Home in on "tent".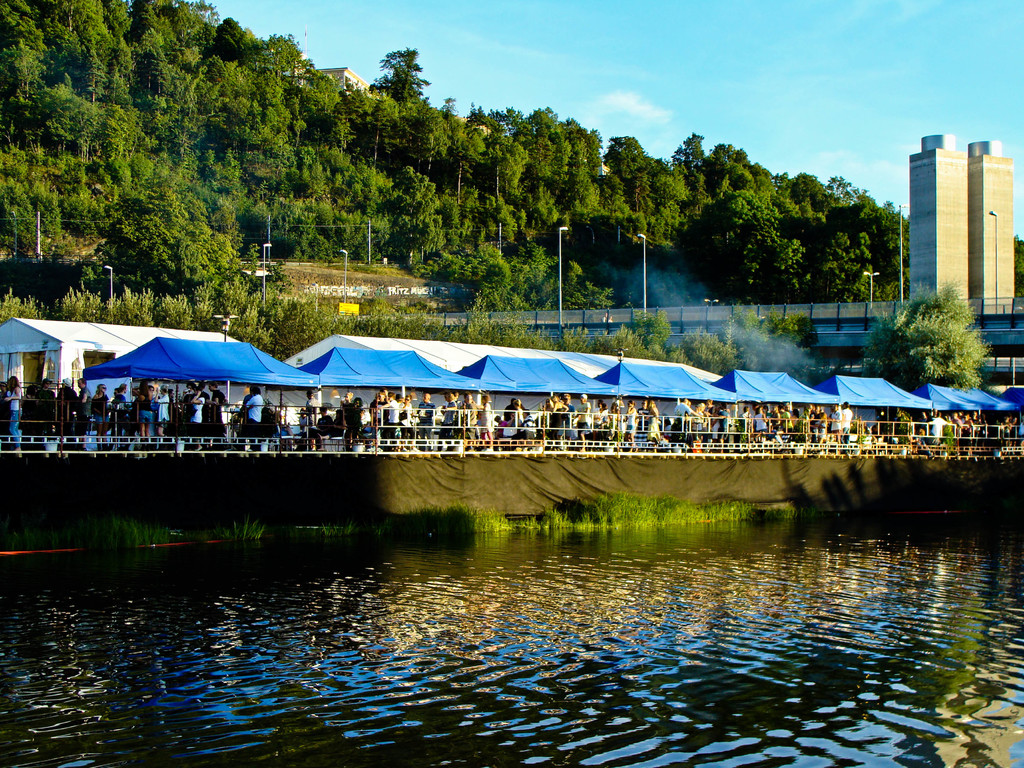
Homed in at select_region(724, 372, 837, 425).
